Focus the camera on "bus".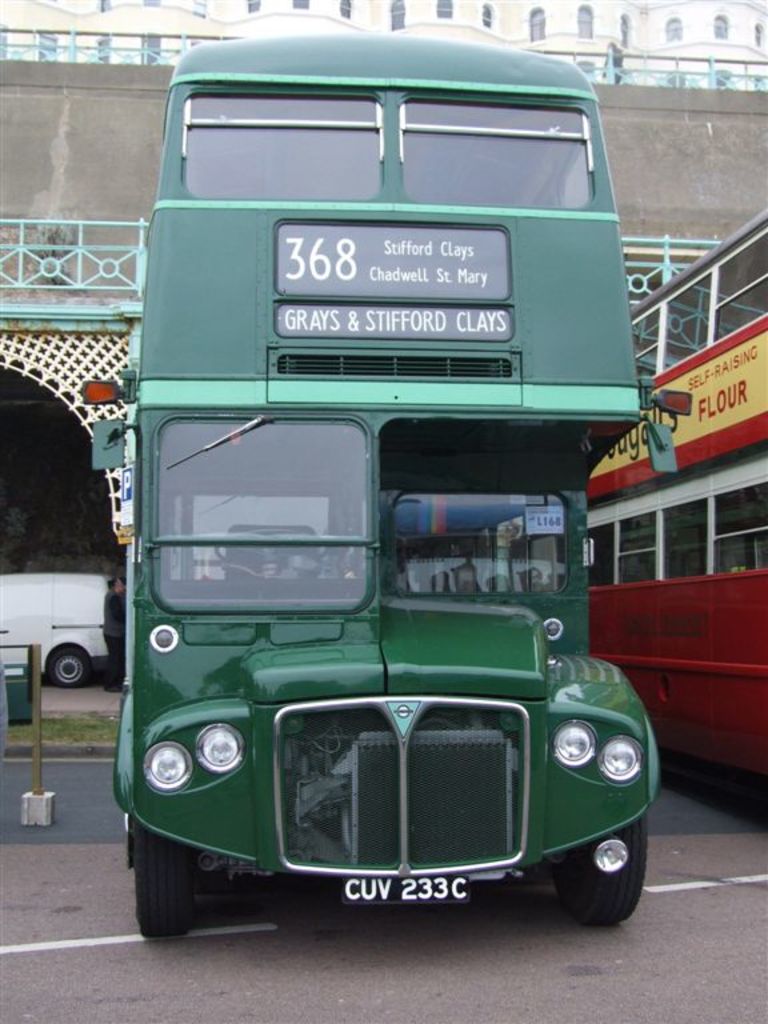
Focus region: {"x1": 77, "y1": 31, "x2": 693, "y2": 933}.
